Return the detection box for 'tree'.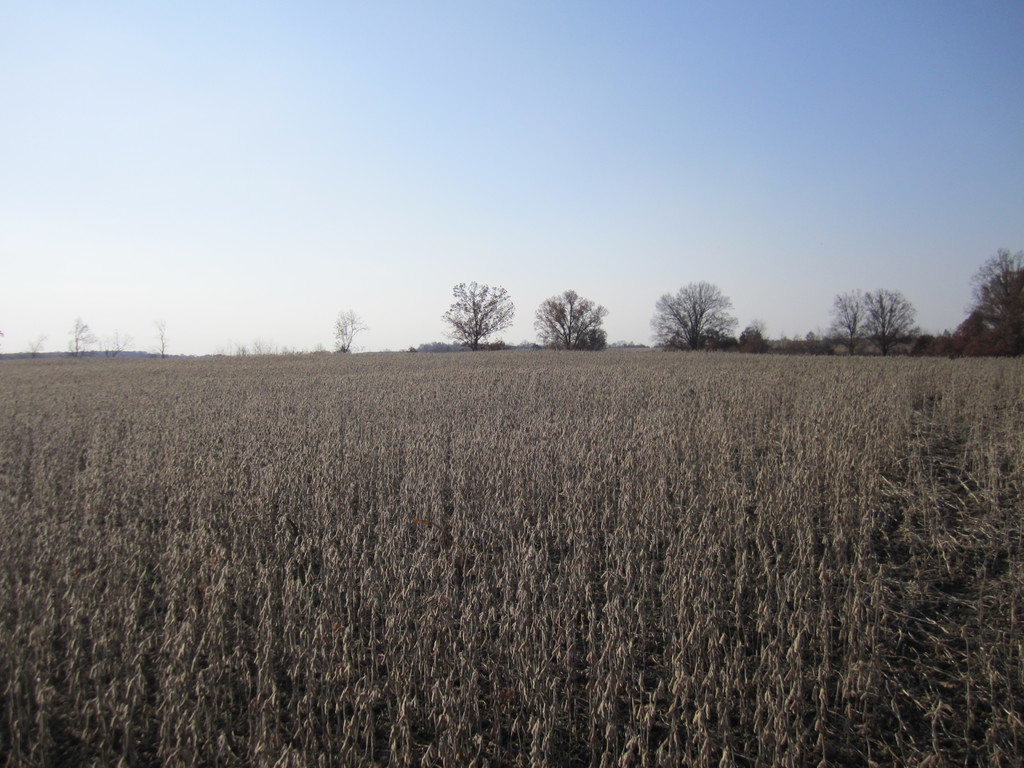
Rect(826, 287, 874, 353).
